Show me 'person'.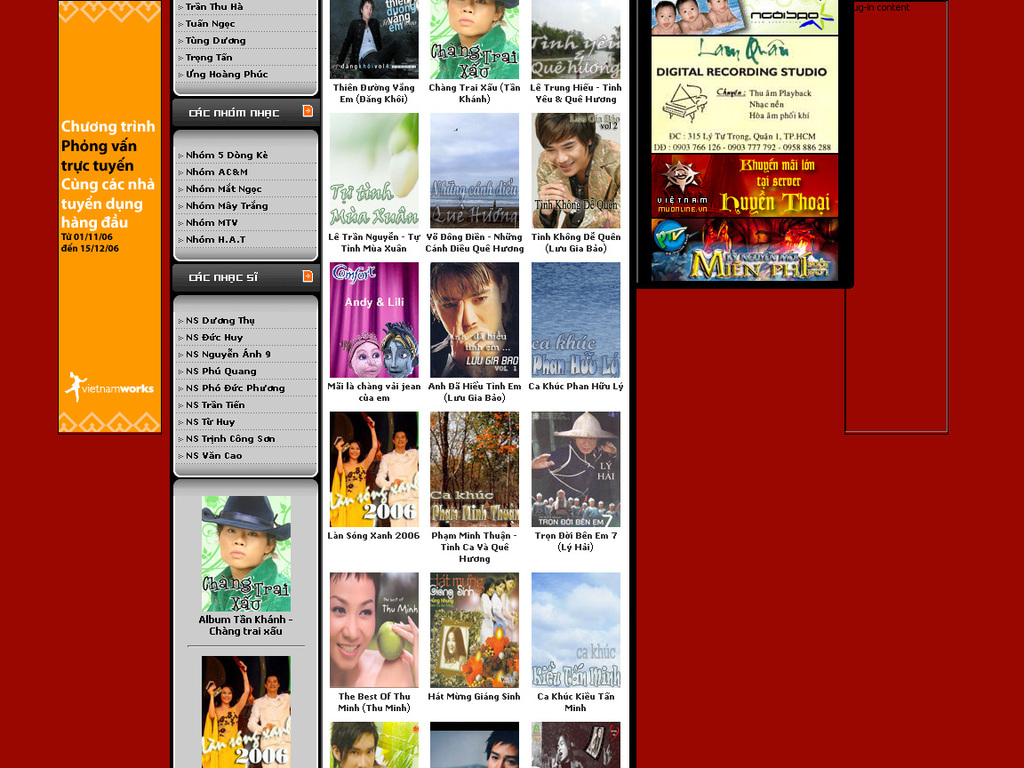
'person' is here: <bbox>425, 0, 520, 78</bbox>.
